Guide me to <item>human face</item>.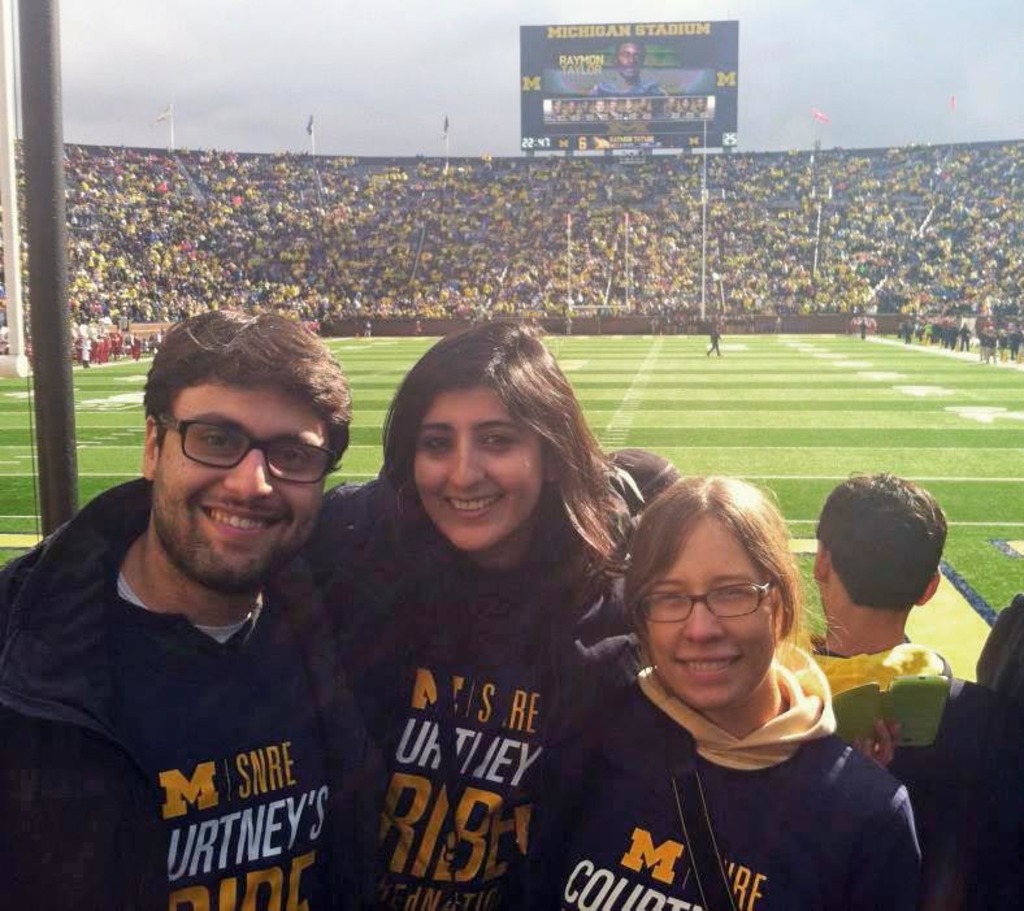
Guidance: {"left": 153, "top": 385, "right": 329, "bottom": 590}.
